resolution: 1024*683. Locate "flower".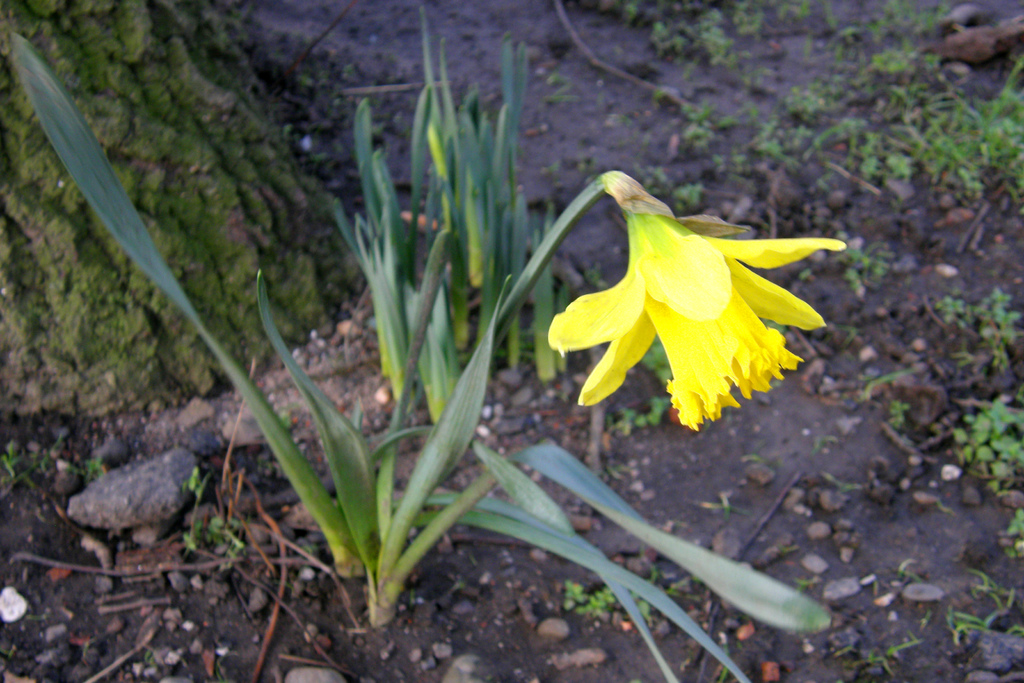
detection(549, 162, 845, 427).
